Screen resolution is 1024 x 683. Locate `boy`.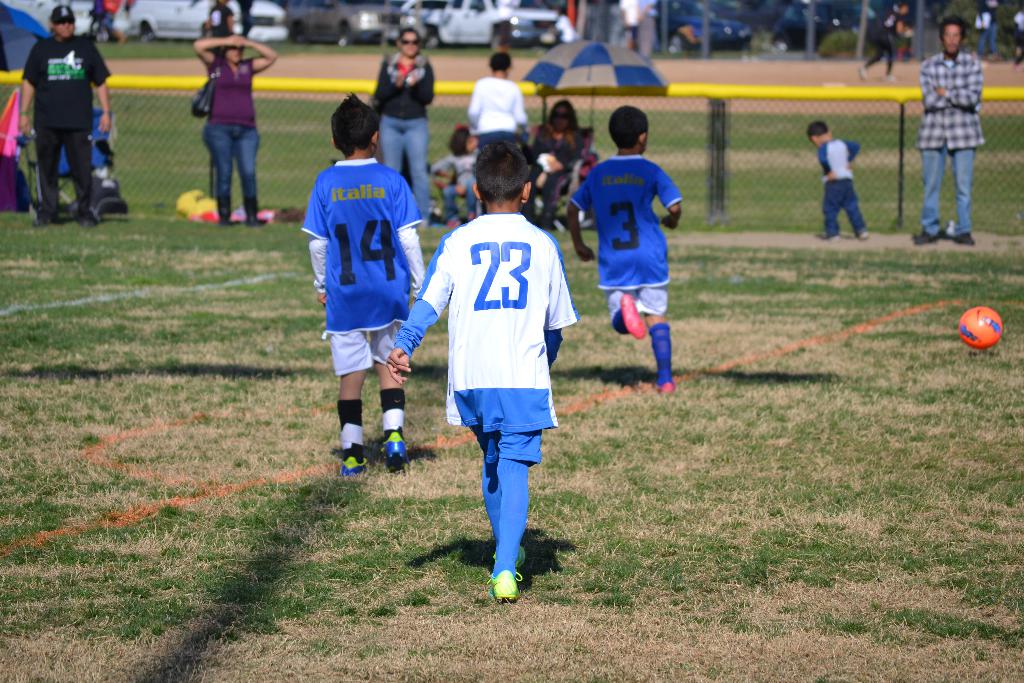
l=805, t=120, r=866, b=245.
